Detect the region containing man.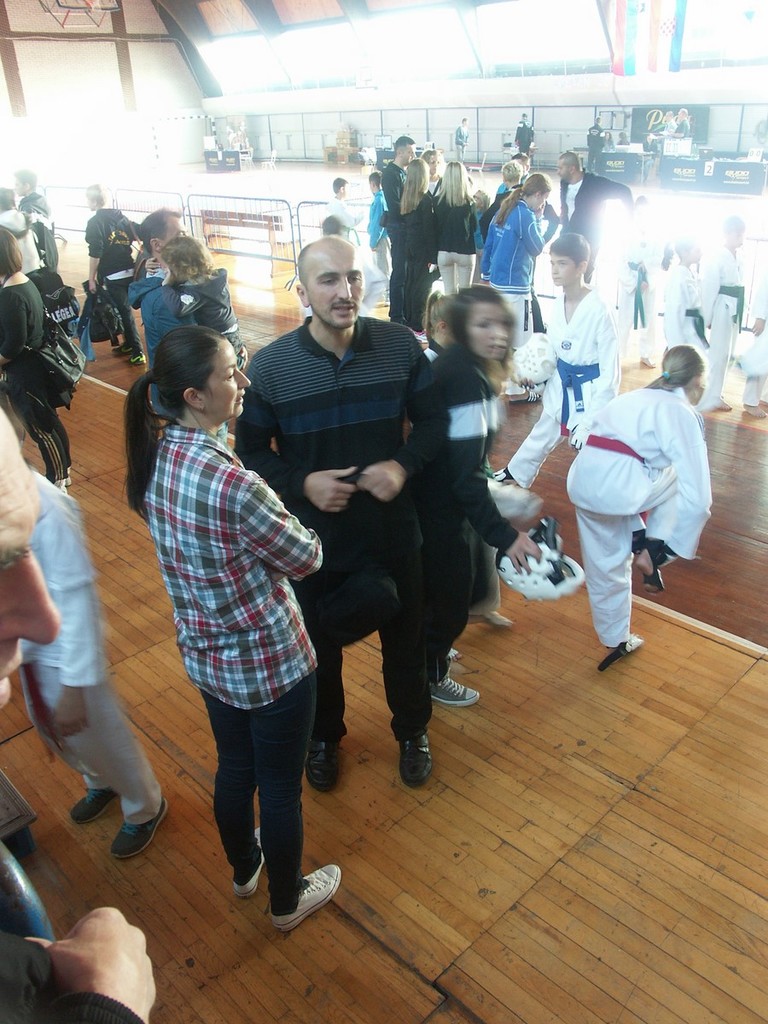
locate(380, 134, 417, 323).
